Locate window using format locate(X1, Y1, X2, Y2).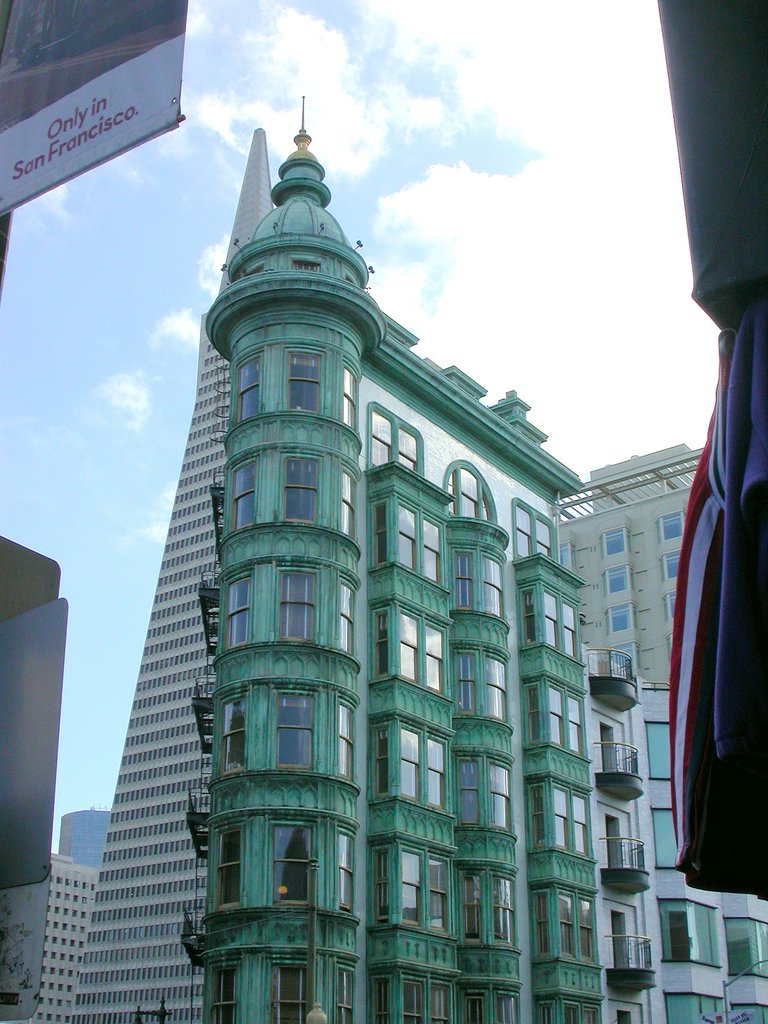
locate(559, 890, 594, 965).
